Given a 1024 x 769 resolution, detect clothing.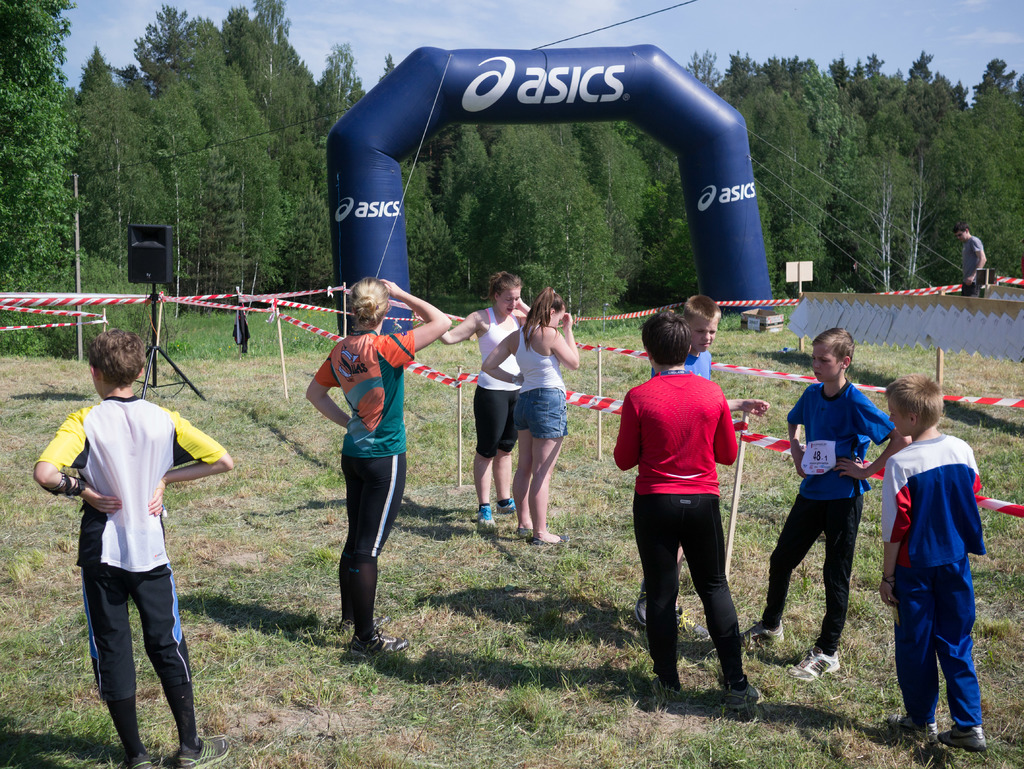
rect(765, 379, 895, 658).
